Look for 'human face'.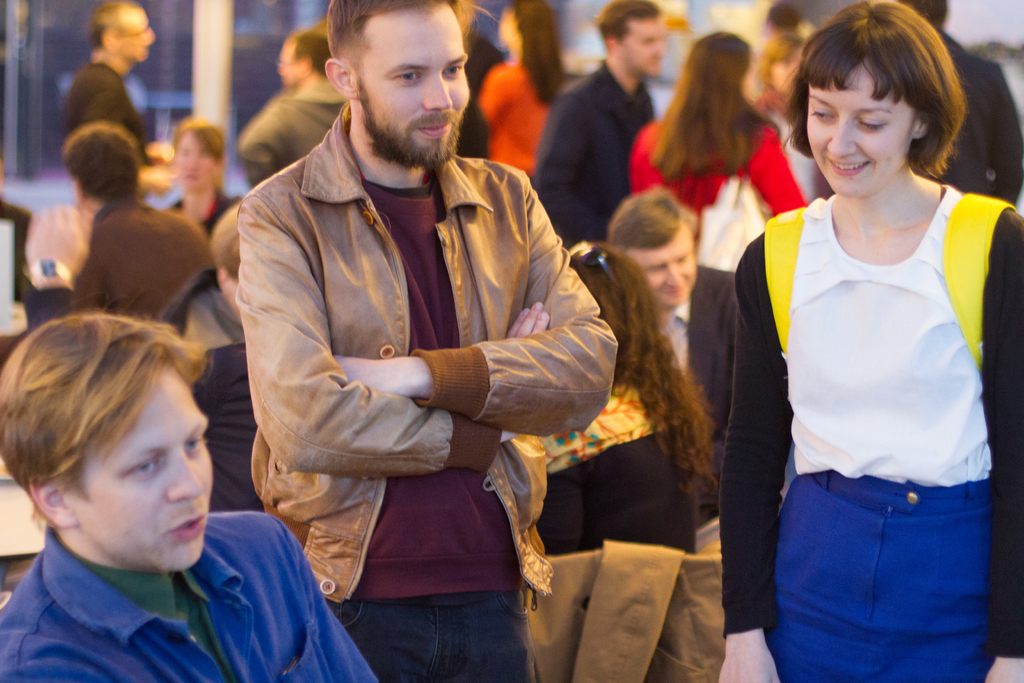
Found: (623, 21, 664, 85).
